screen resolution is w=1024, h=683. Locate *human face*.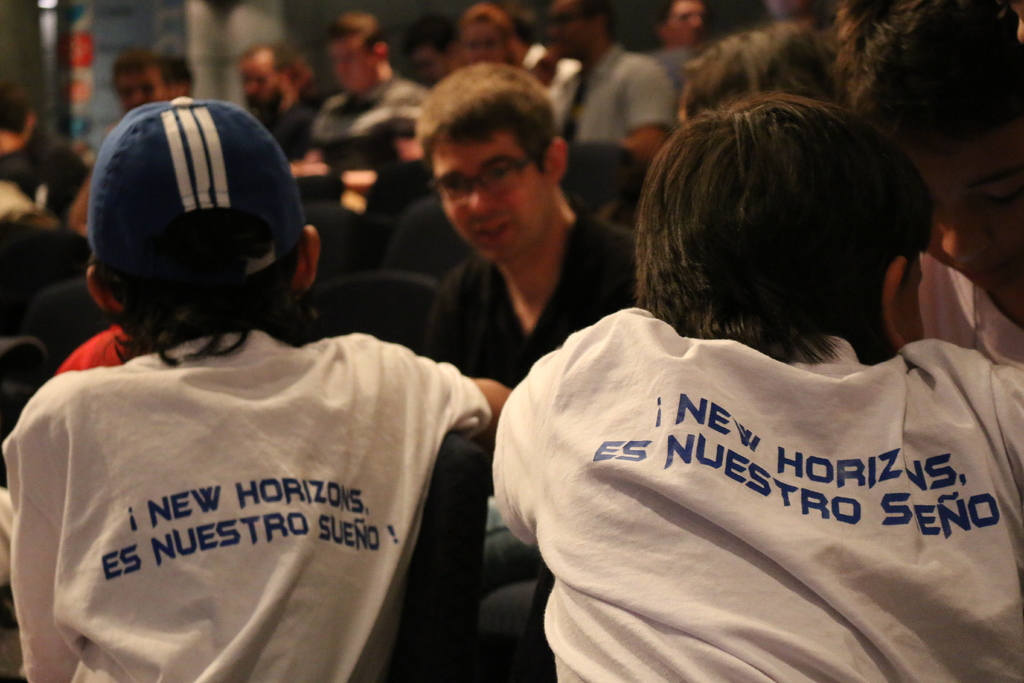
(x1=434, y1=136, x2=544, y2=261).
